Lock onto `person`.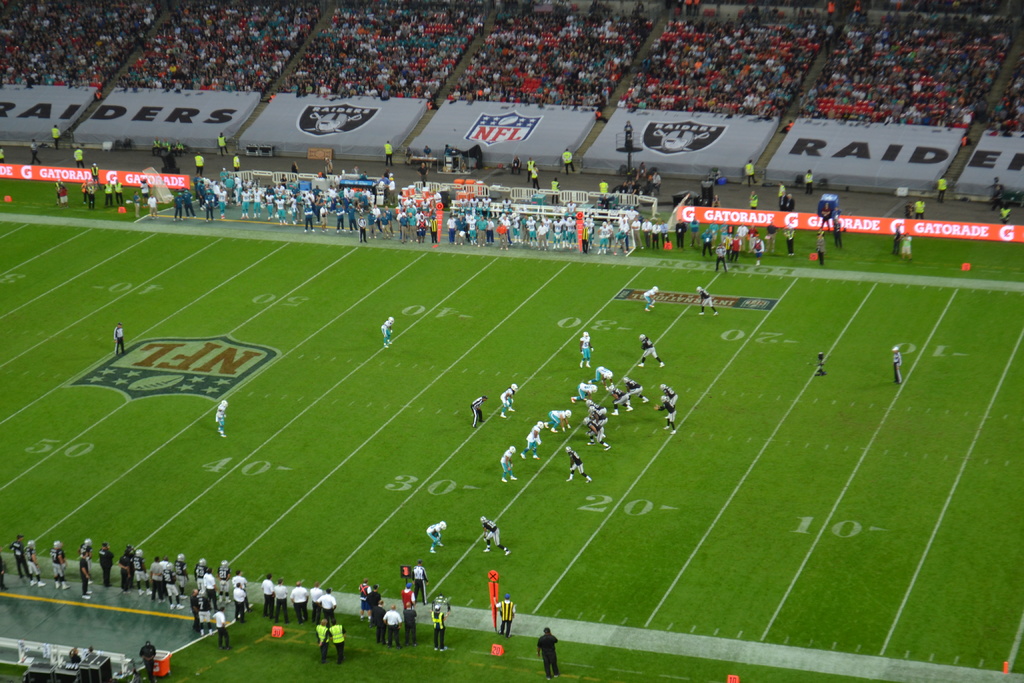
Locked: <region>766, 222, 775, 255</region>.
